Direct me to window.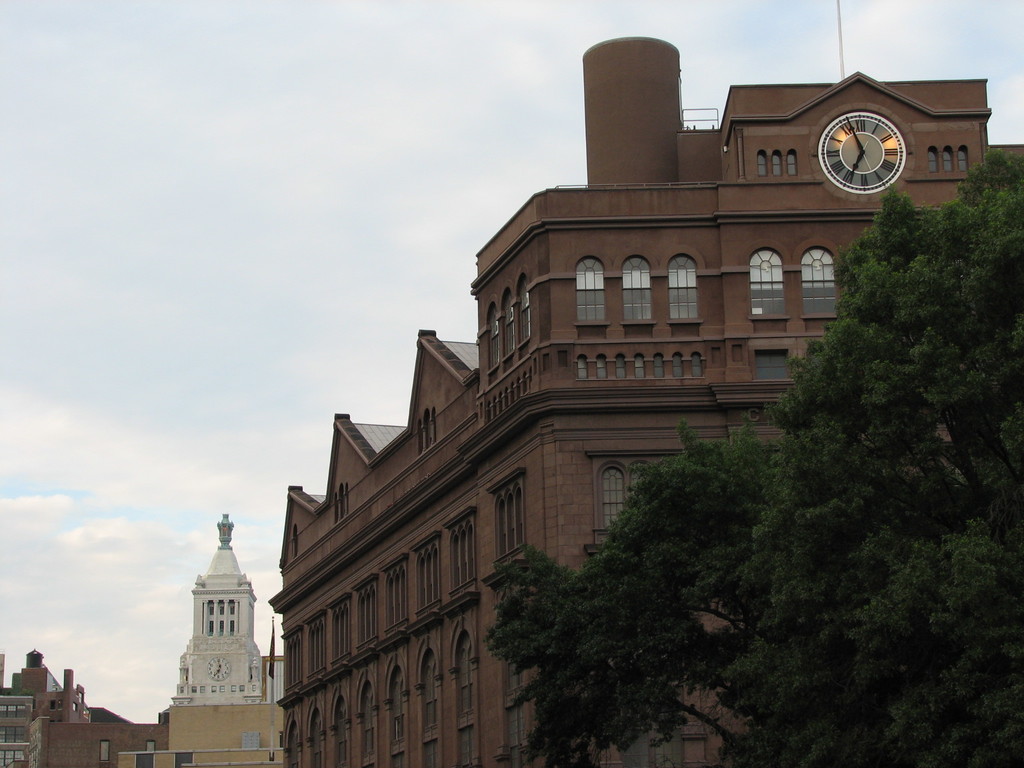
Direction: (500,287,516,360).
